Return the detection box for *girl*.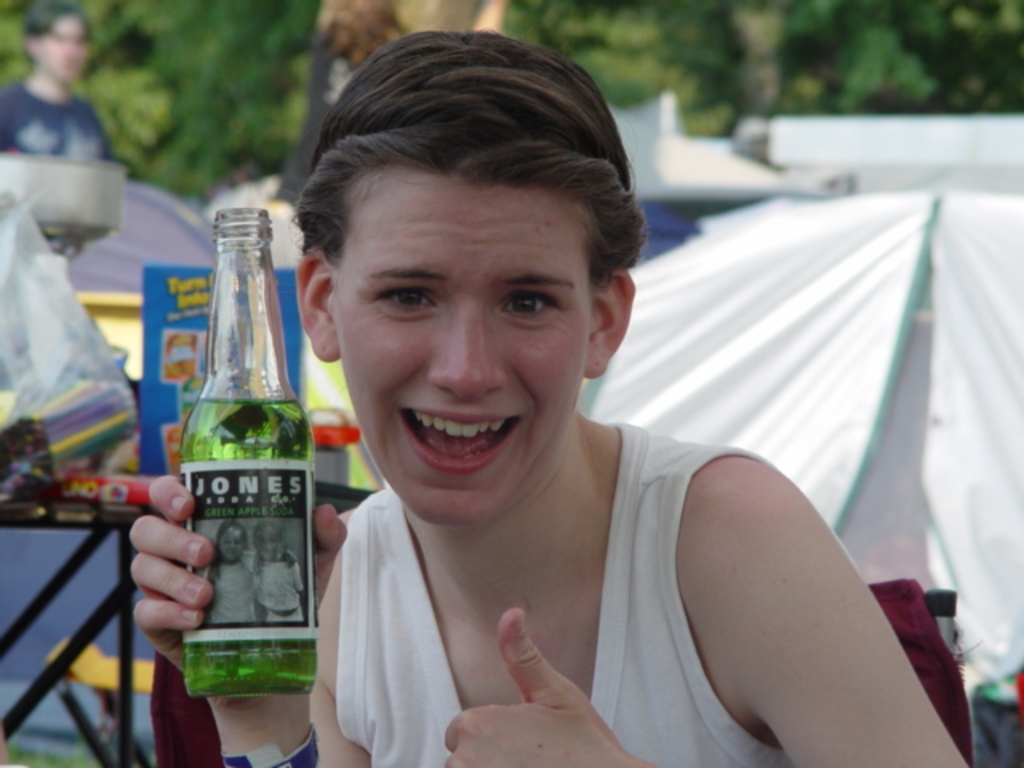
Rect(120, 22, 971, 766).
